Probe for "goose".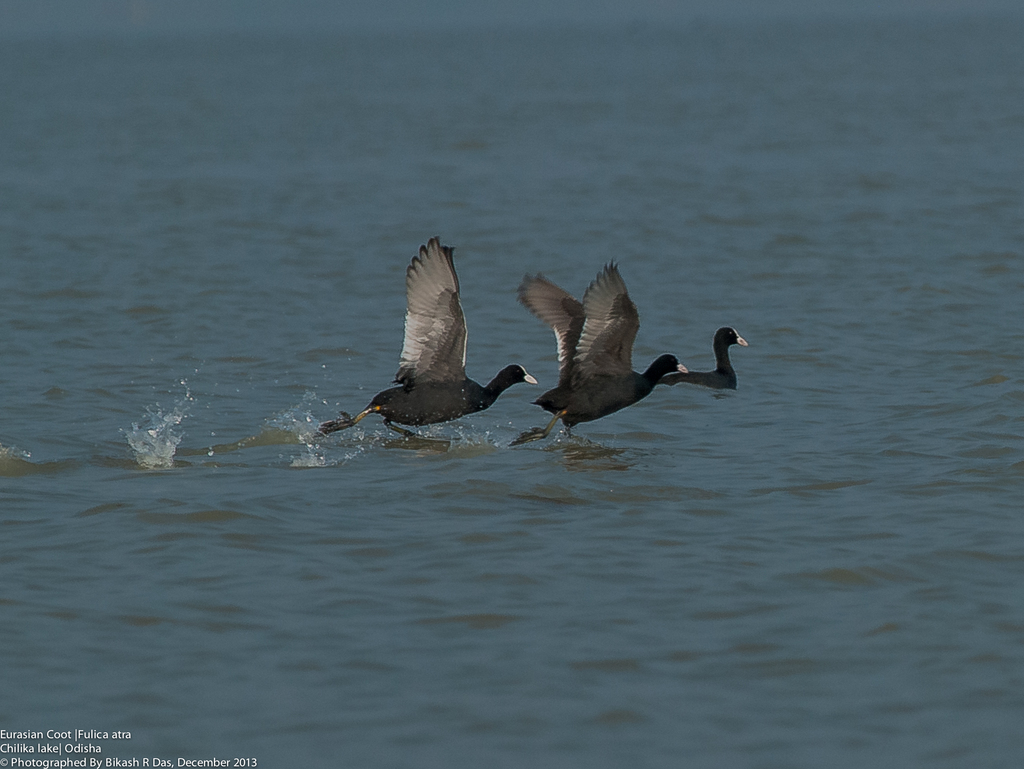
Probe result: locate(320, 245, 538, 437).
